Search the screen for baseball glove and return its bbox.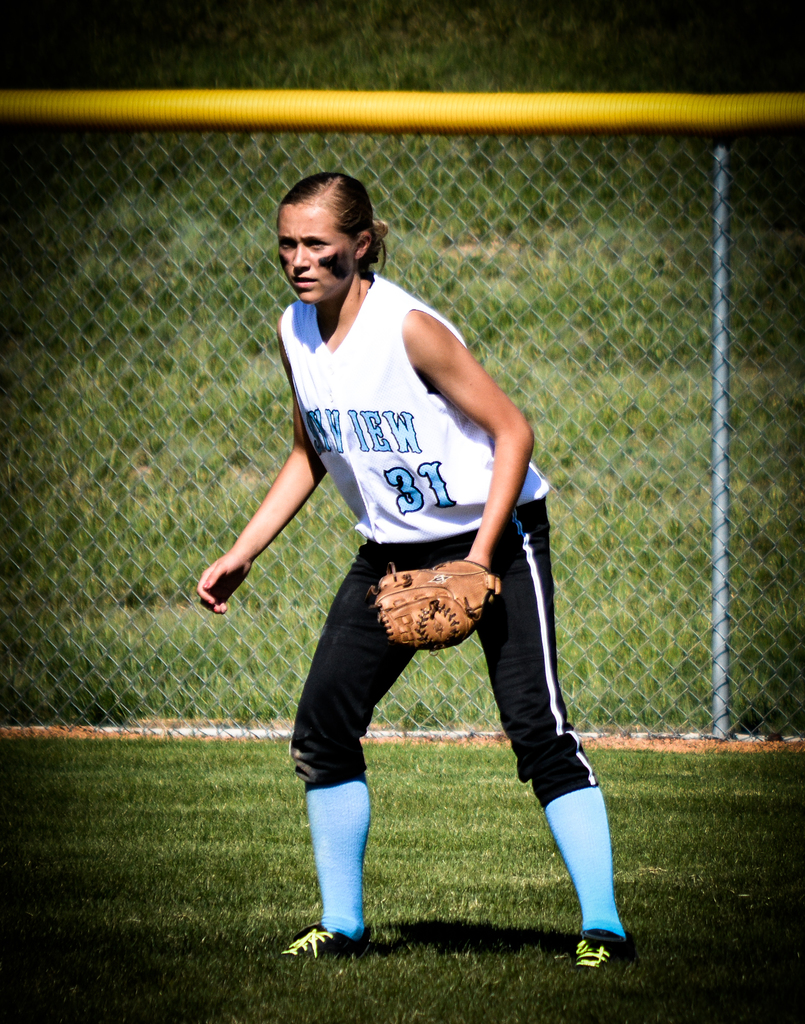
Found: Rect(368, 551, 503, 655).
